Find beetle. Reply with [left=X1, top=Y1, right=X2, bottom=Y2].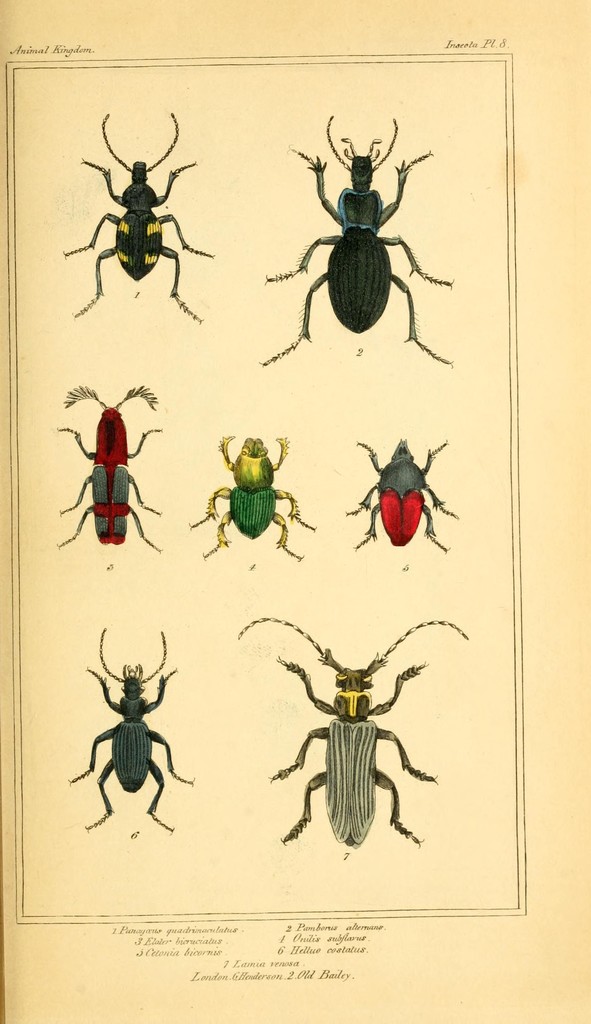
[left=349, top=438, right=458, bottom=557].
